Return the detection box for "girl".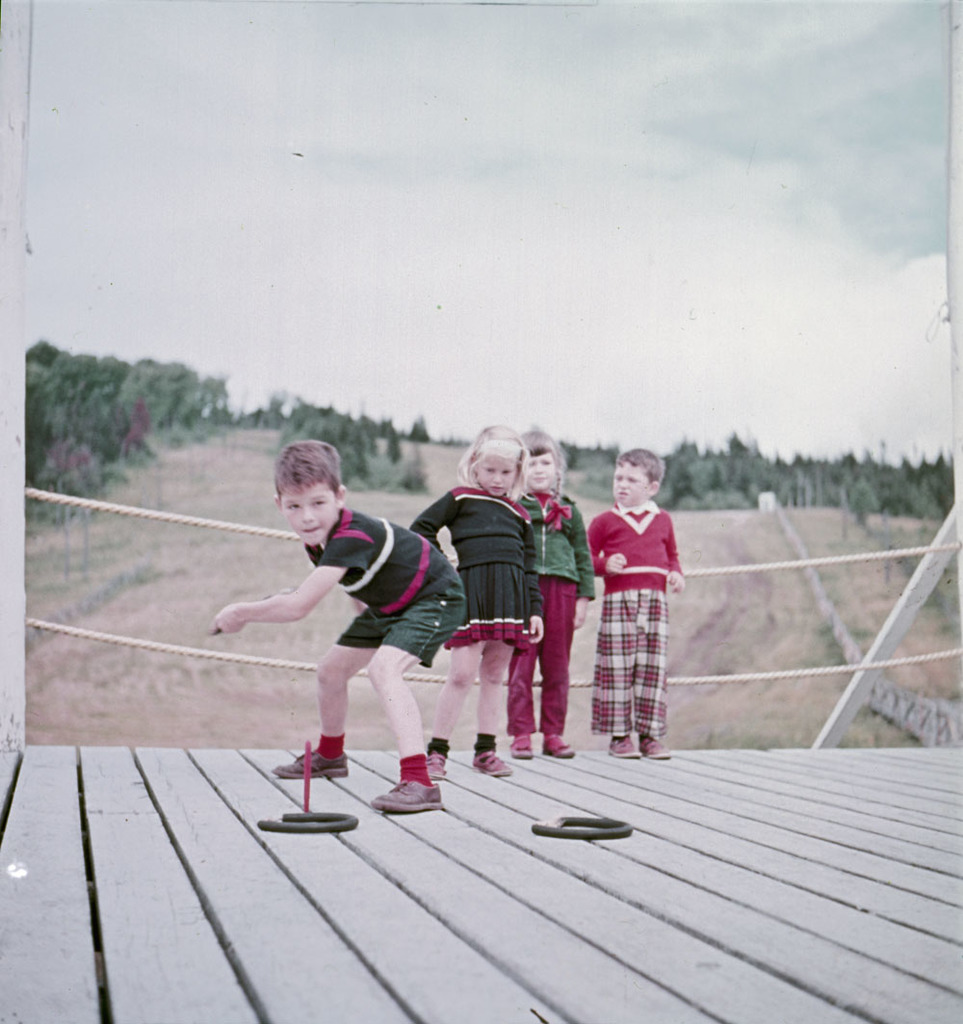
x1=406 y1=425 x2=541 y2=779.
